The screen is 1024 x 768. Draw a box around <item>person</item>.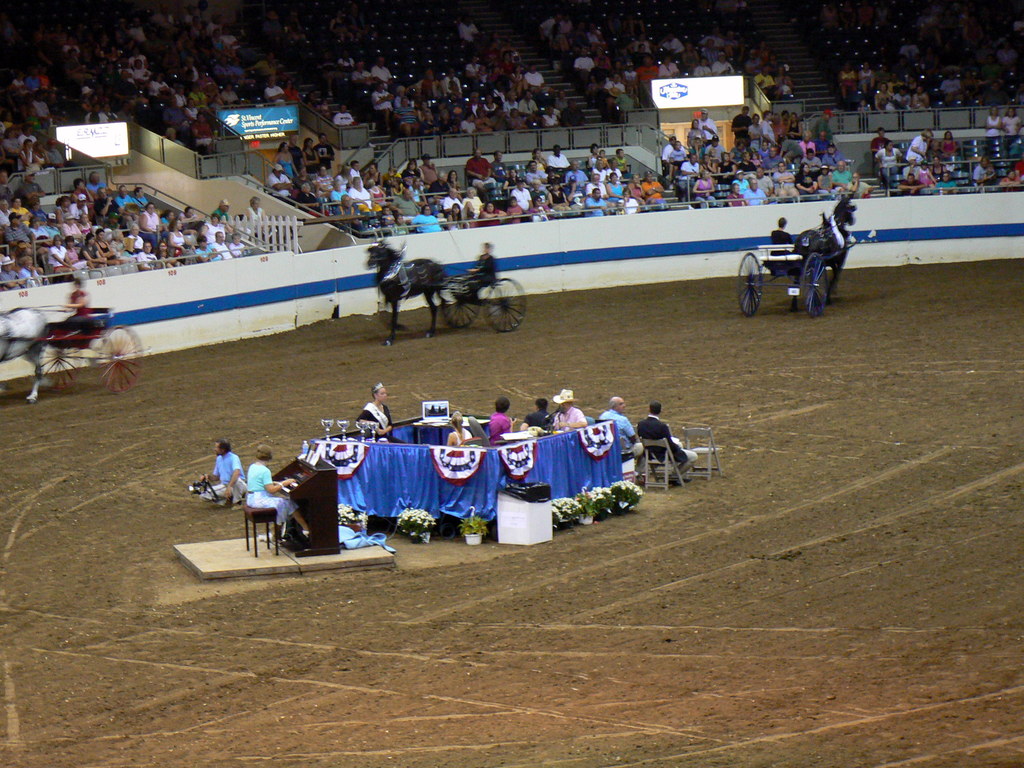
rect(586, 192, 606, 214).
